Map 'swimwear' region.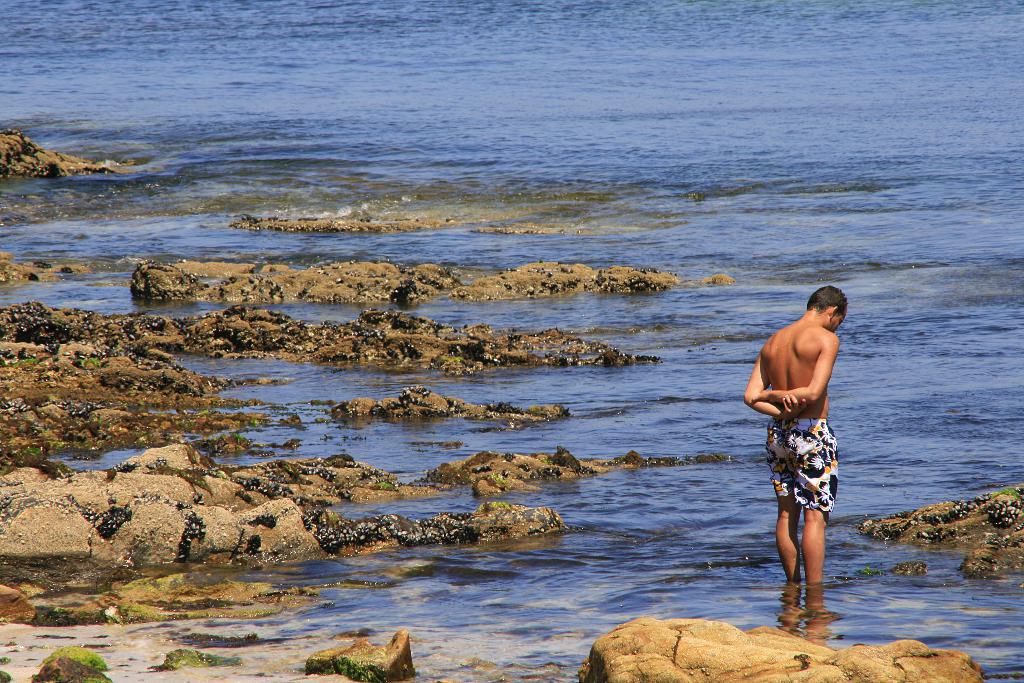
Mapped to l=760, t=416, r=844, b=515.
